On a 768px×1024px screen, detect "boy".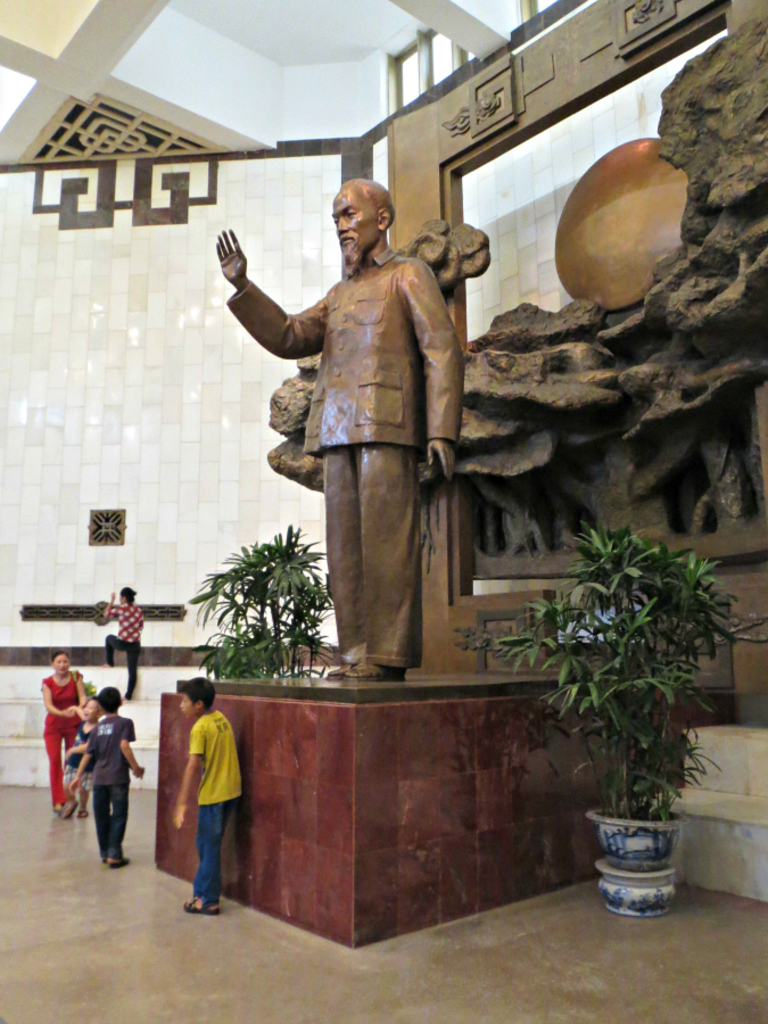
bbox(58, 689, 100, 808).
